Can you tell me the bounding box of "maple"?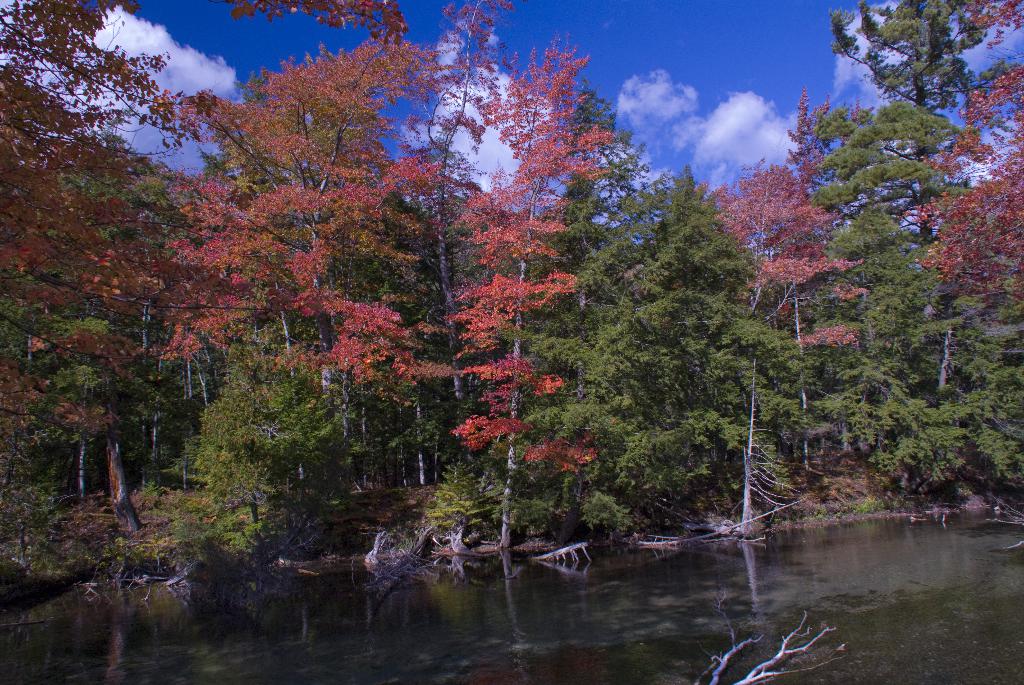
detection(4, 0, 1023, 587).
